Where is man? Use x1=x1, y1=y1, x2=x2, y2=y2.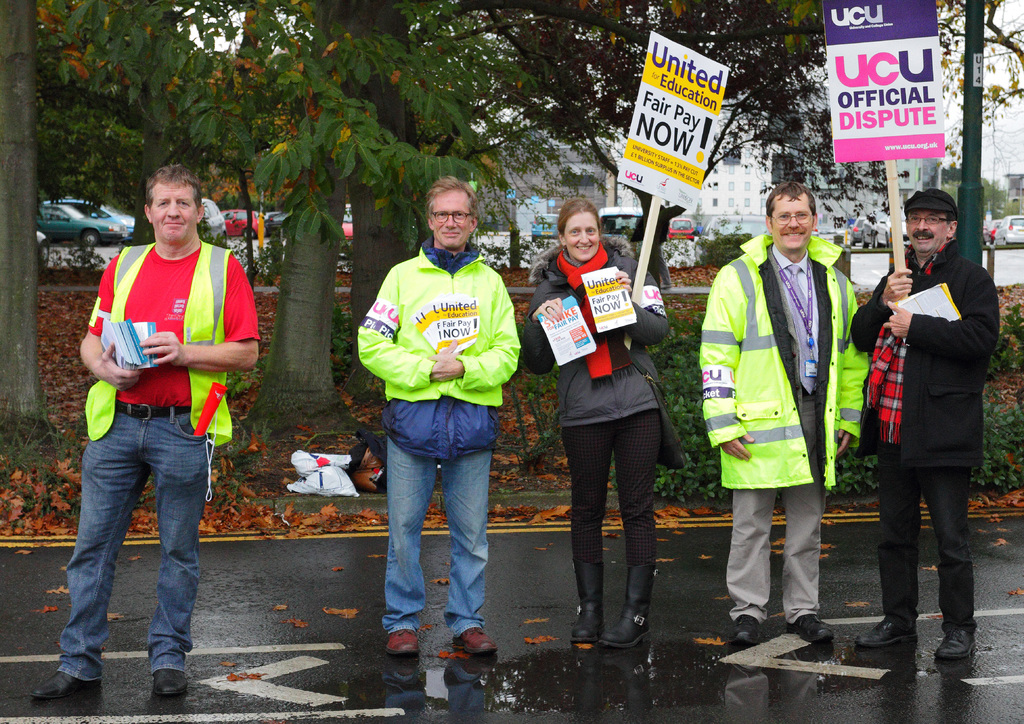
x1=698, y1=181, x2=870, y2=642.
